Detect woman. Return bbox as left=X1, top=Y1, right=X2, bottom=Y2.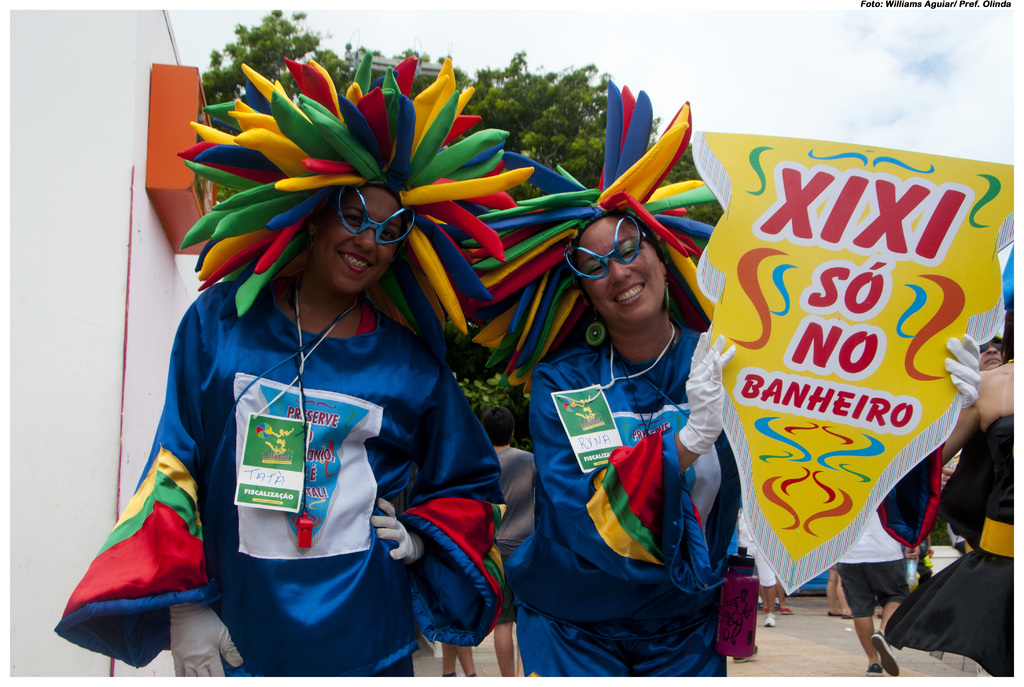
left=465, top=85, right=982, bottom=685.
